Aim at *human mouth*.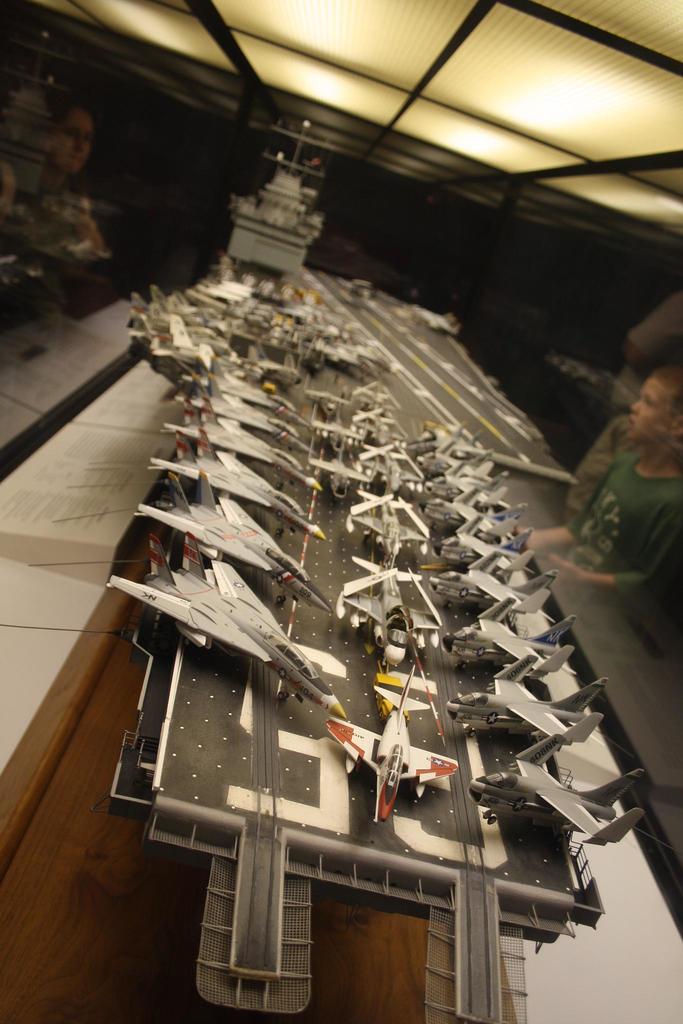
Aimed at pyautogui.locateOnScreen(627, 417, 634, 425).
